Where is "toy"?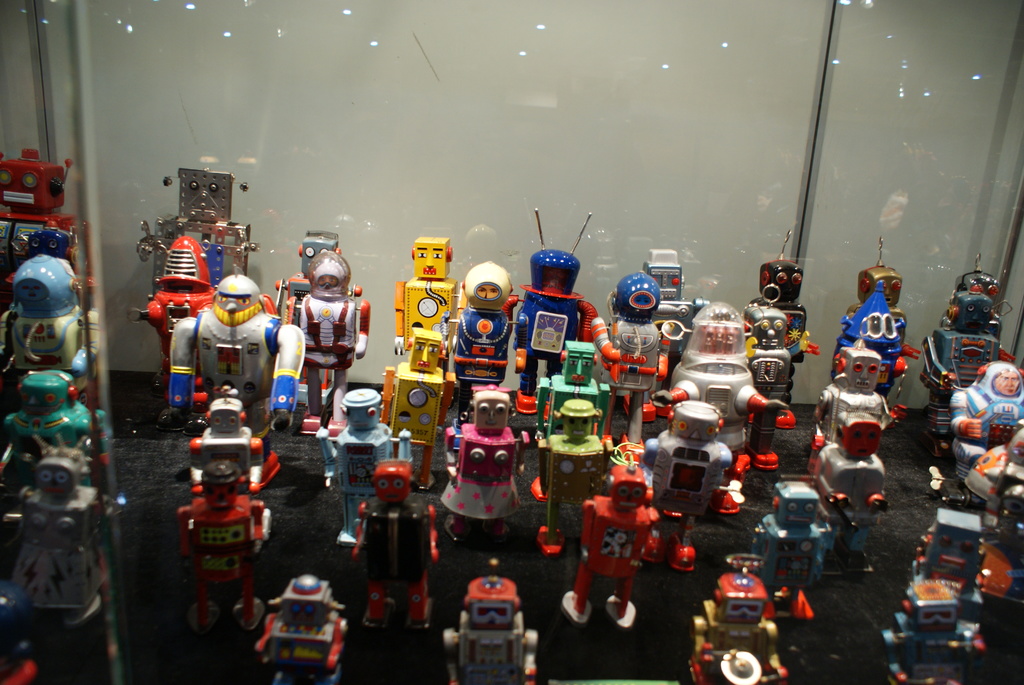
[441,559,543,684].
